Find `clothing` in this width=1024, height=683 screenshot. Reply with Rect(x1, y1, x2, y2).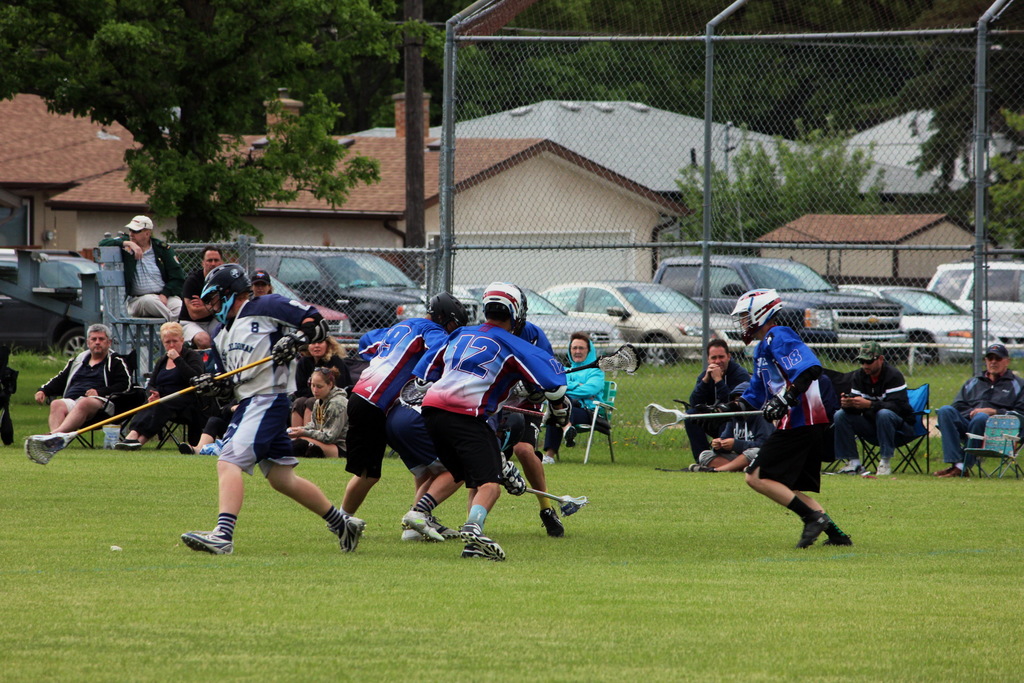
Rect(684, 357, 749, 462).
